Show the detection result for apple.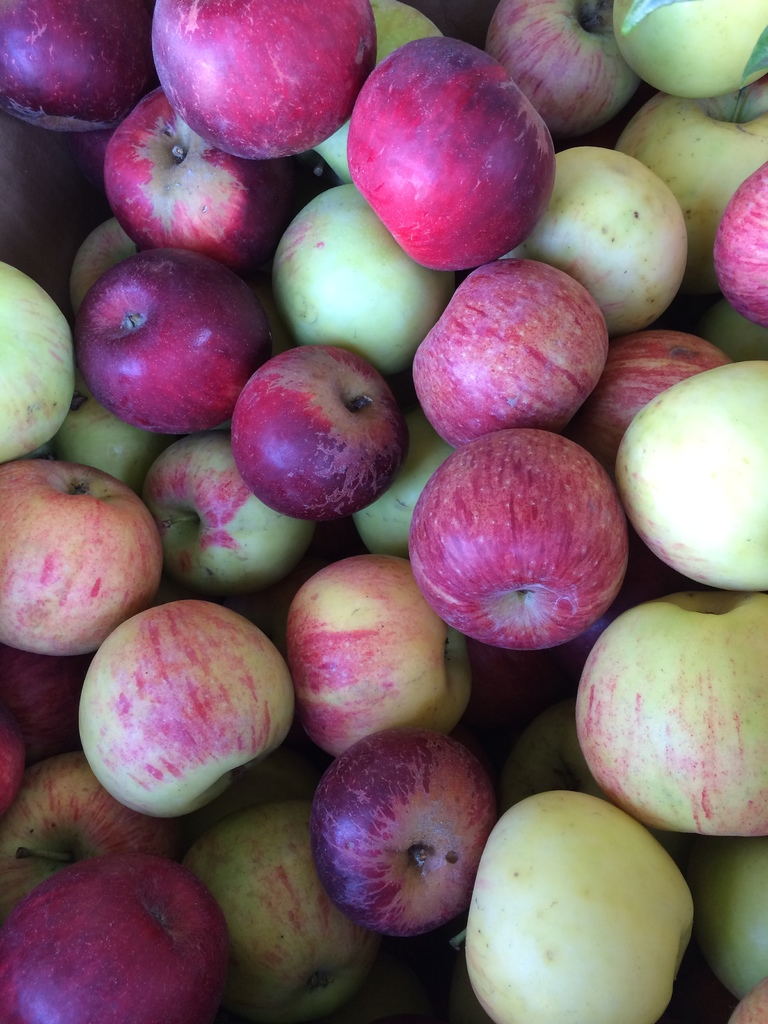
235,323,419,520.
